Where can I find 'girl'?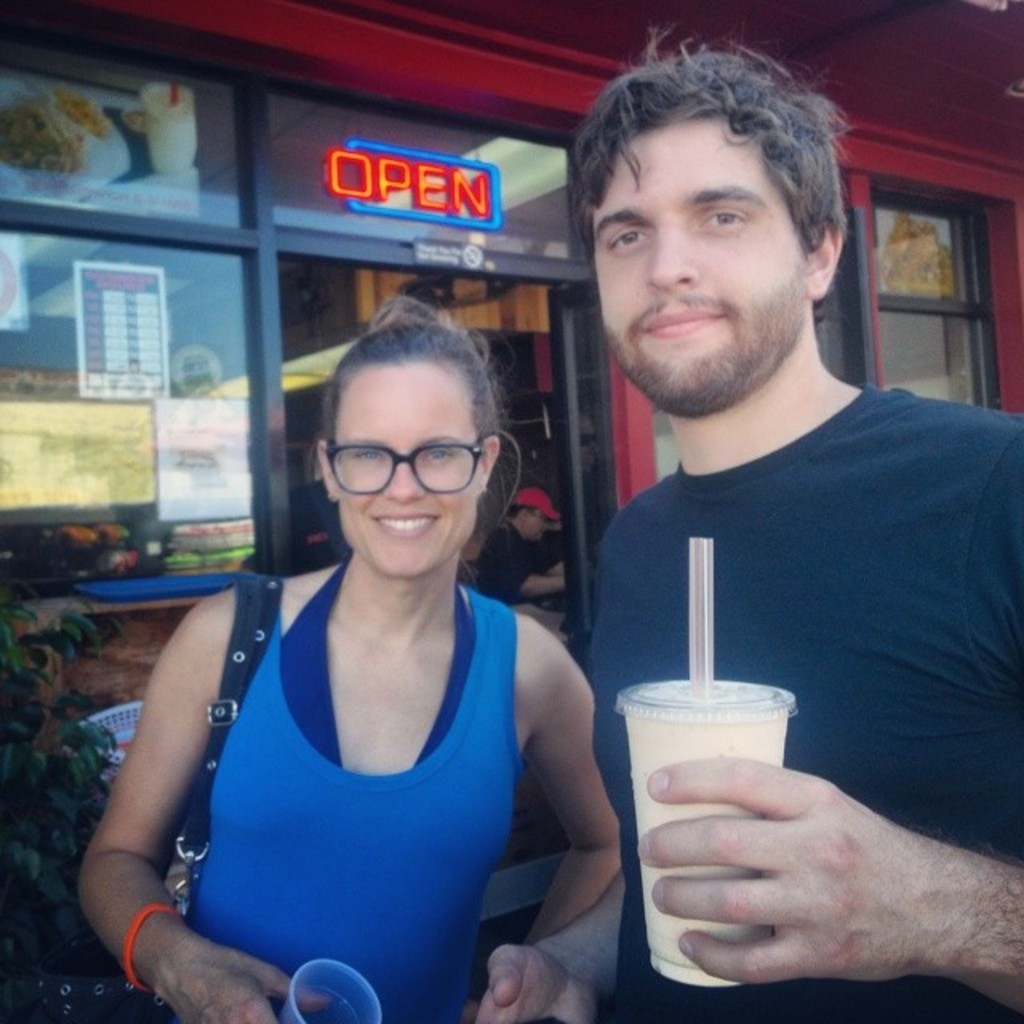
You can find it at 80,307,632,1022.
